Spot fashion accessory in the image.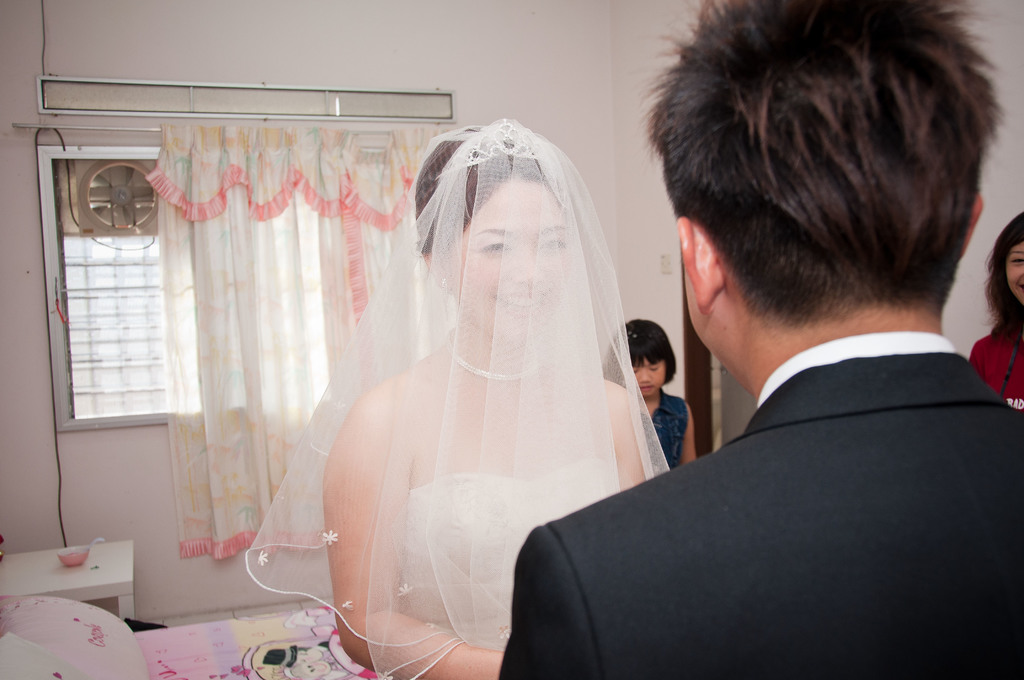
fashion accessory found at left=435, top=117, right=543, bottom=177.
